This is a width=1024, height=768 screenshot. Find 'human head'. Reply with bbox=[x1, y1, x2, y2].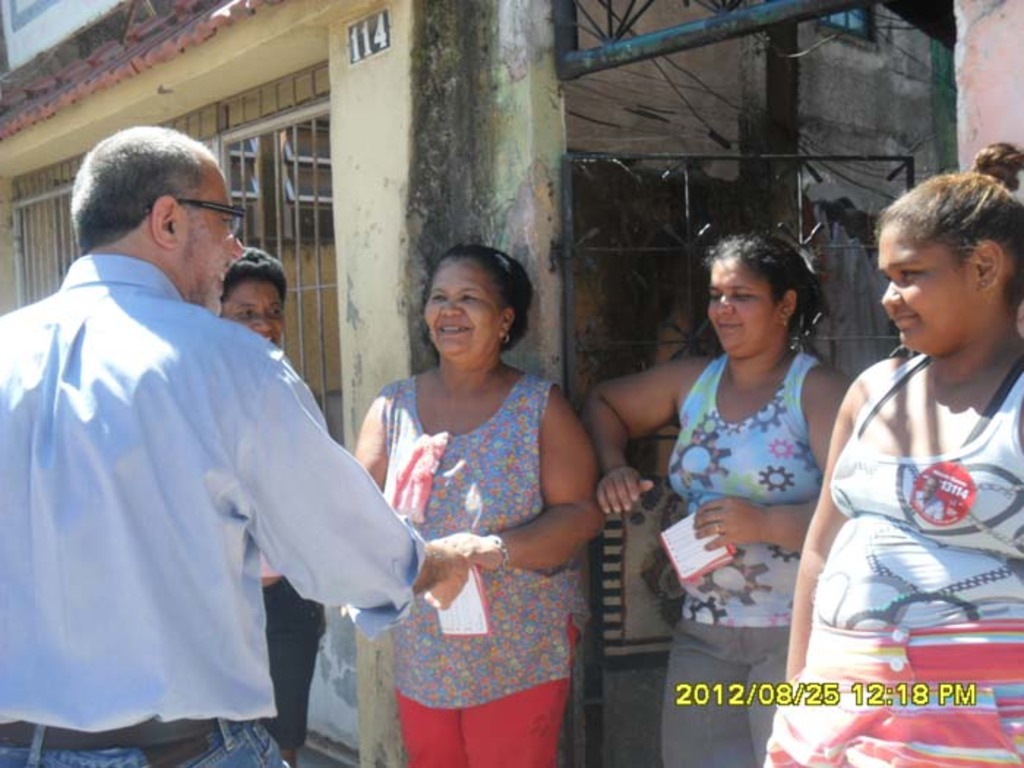
bbox=[69, 123, 249, 313].
